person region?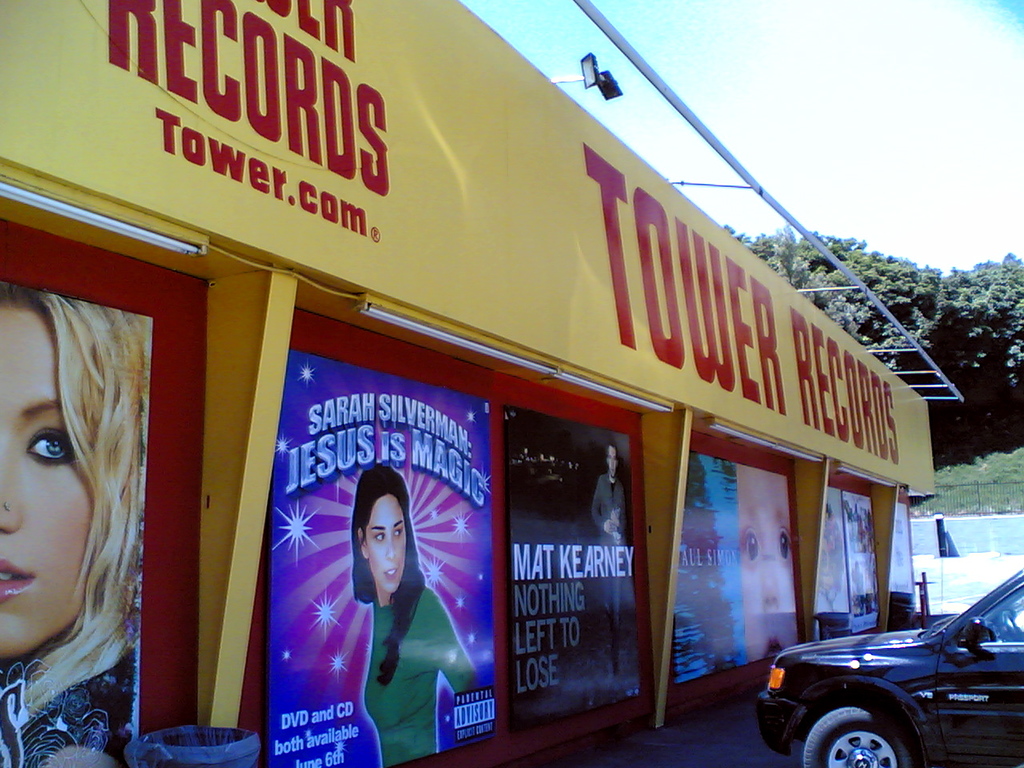
BBox(594, 444, 636, 677)
